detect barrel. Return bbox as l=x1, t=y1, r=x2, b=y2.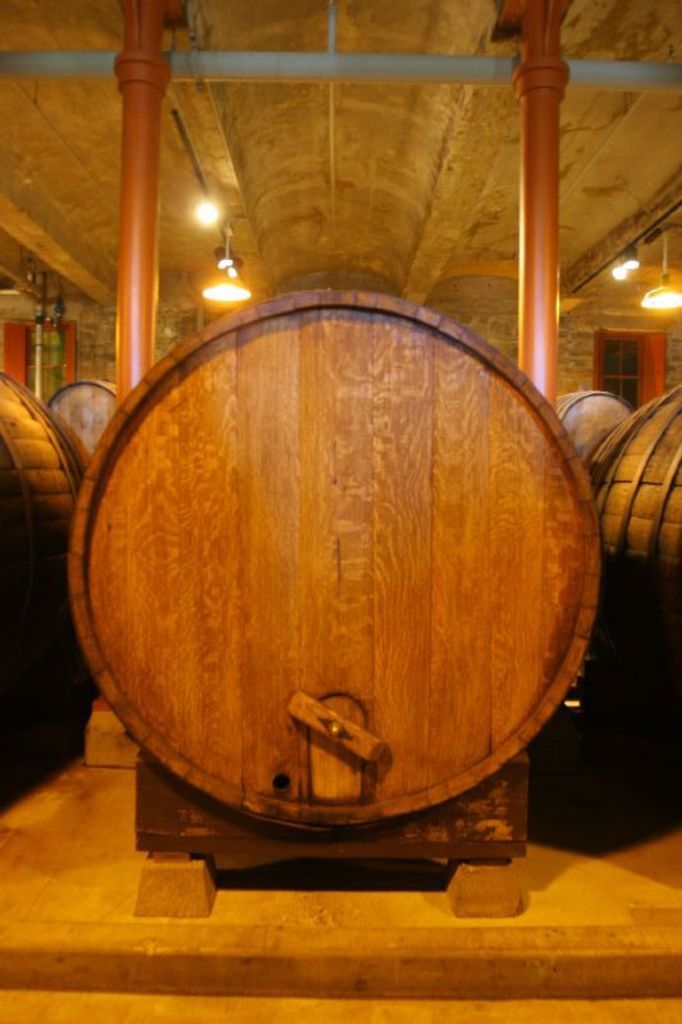
l=45, t=367, r=125, b=461.
